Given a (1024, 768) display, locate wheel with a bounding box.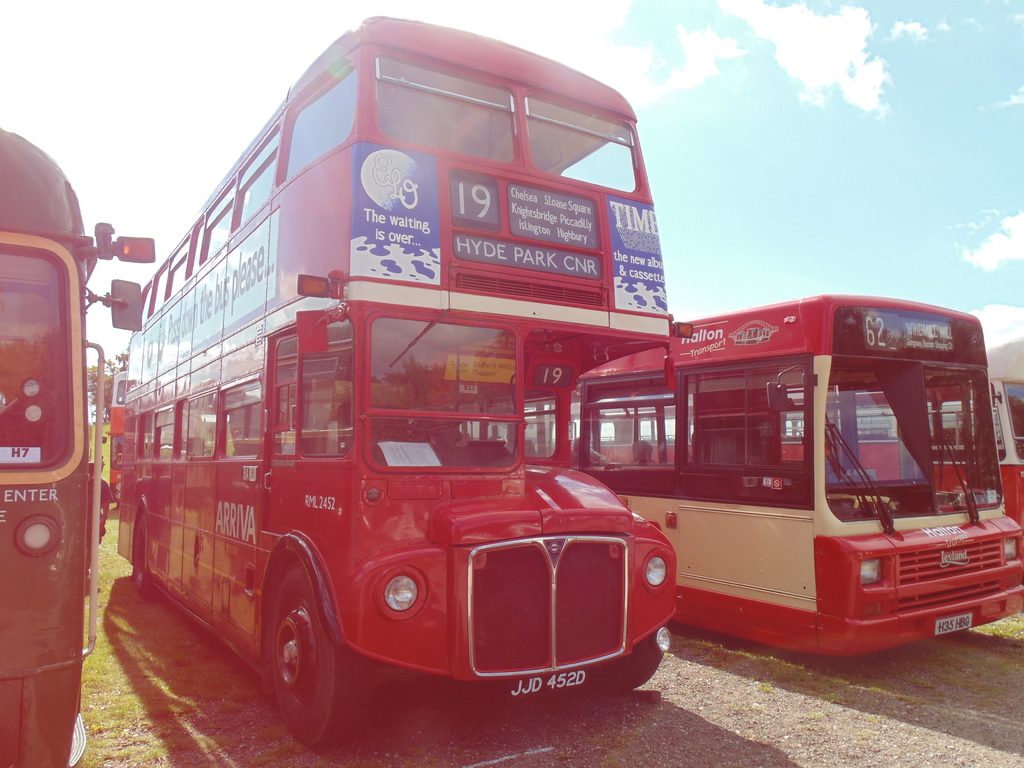
Located: [591, 629, 663, 692].
